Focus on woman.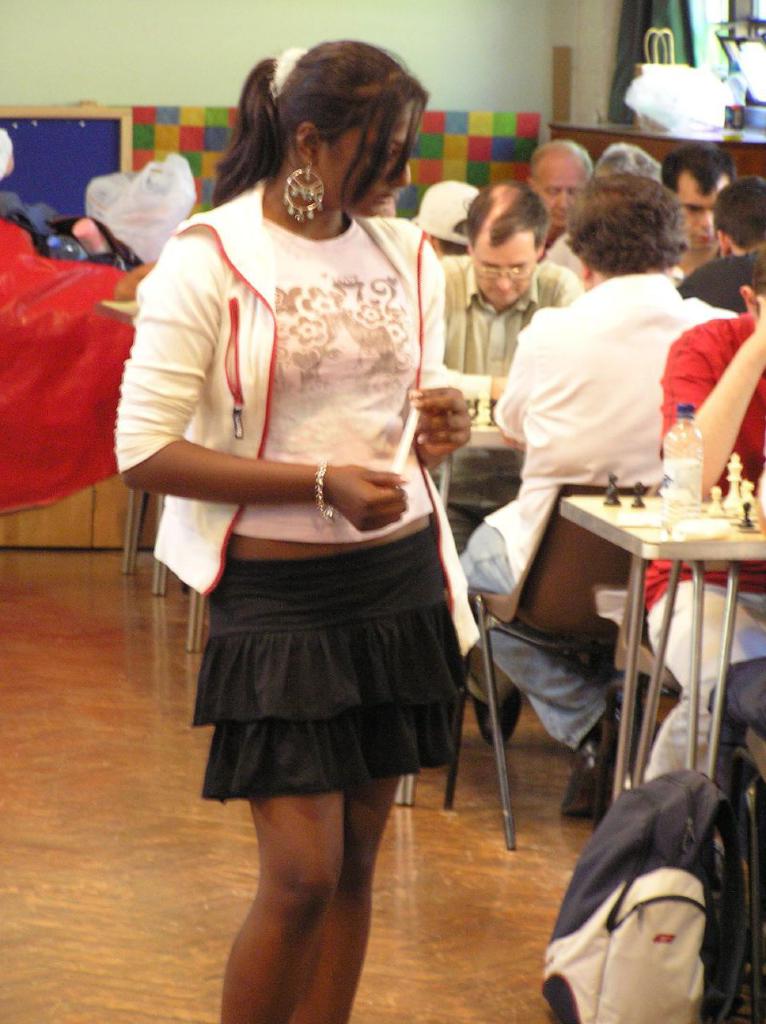
Focused at bbox(108, 38, 495, 1023).
